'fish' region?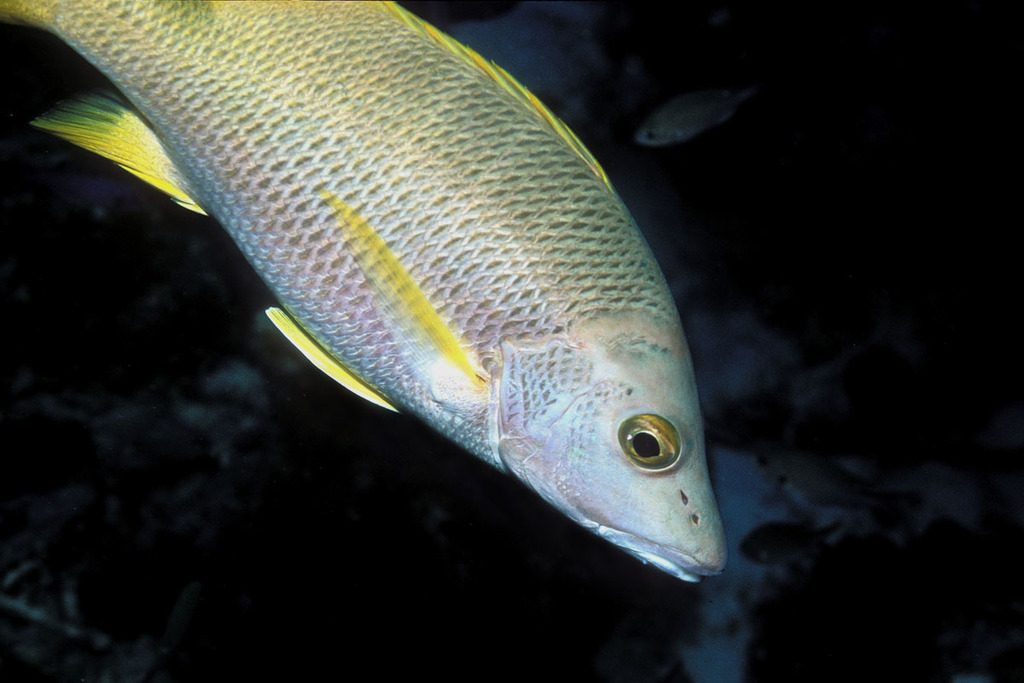
rect(15, 3, 723, 603)
